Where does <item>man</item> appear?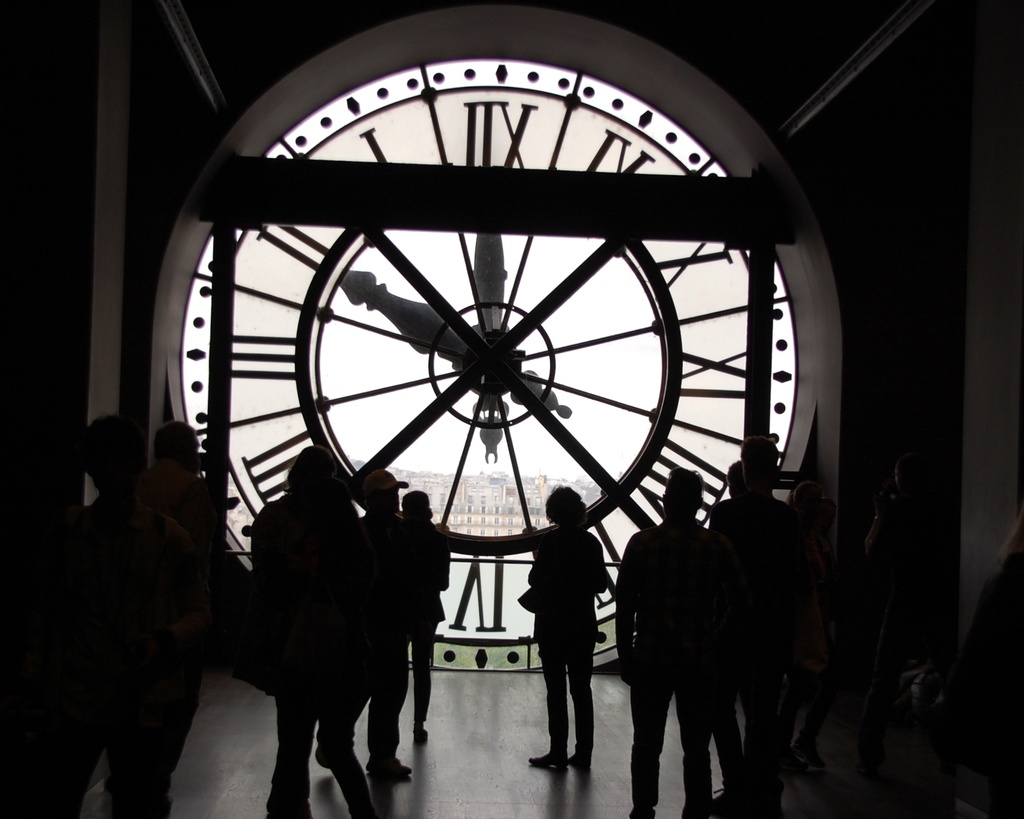
Appears at detection(0, 414, 220, 818).
